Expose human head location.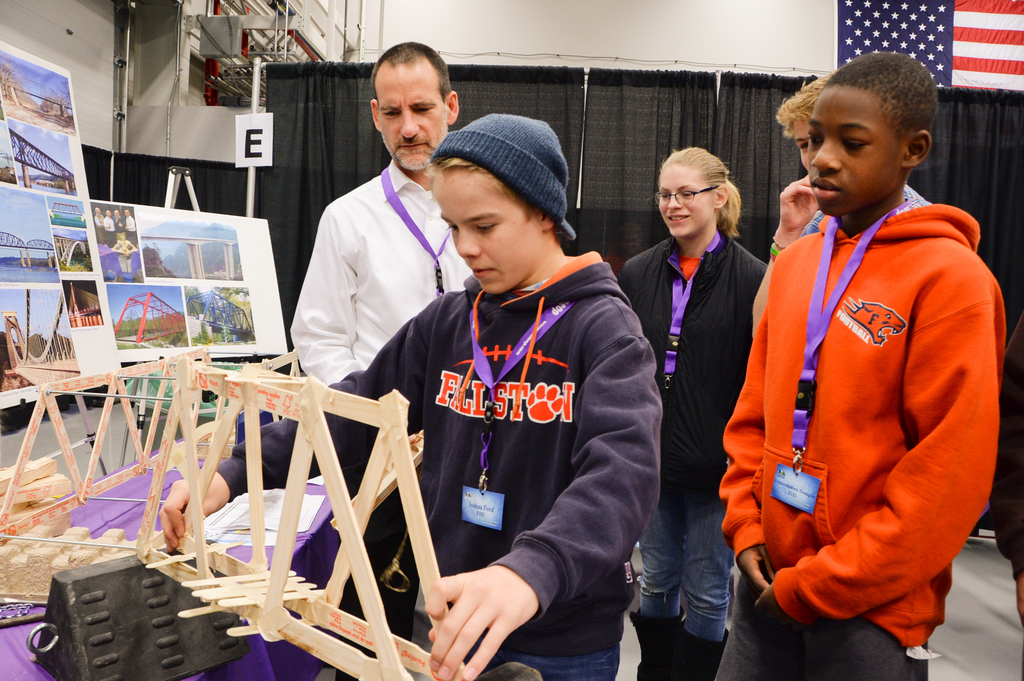
Exposed at [369,41,464,173].
